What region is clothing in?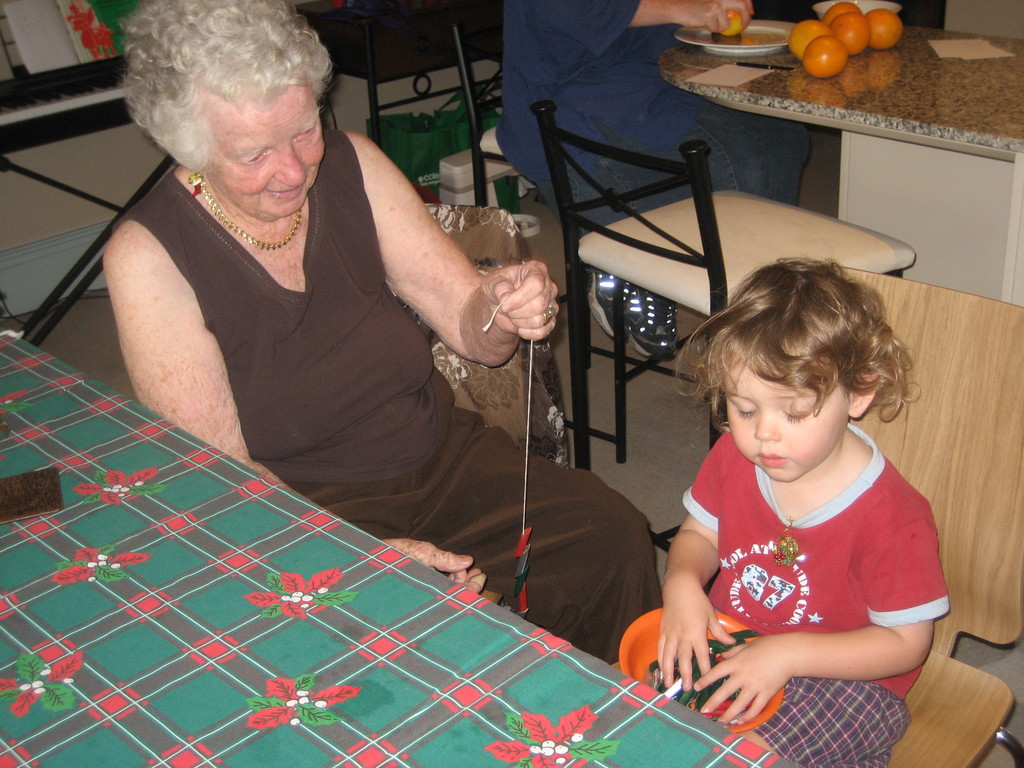
bbox(494, 0, 819, 291).
